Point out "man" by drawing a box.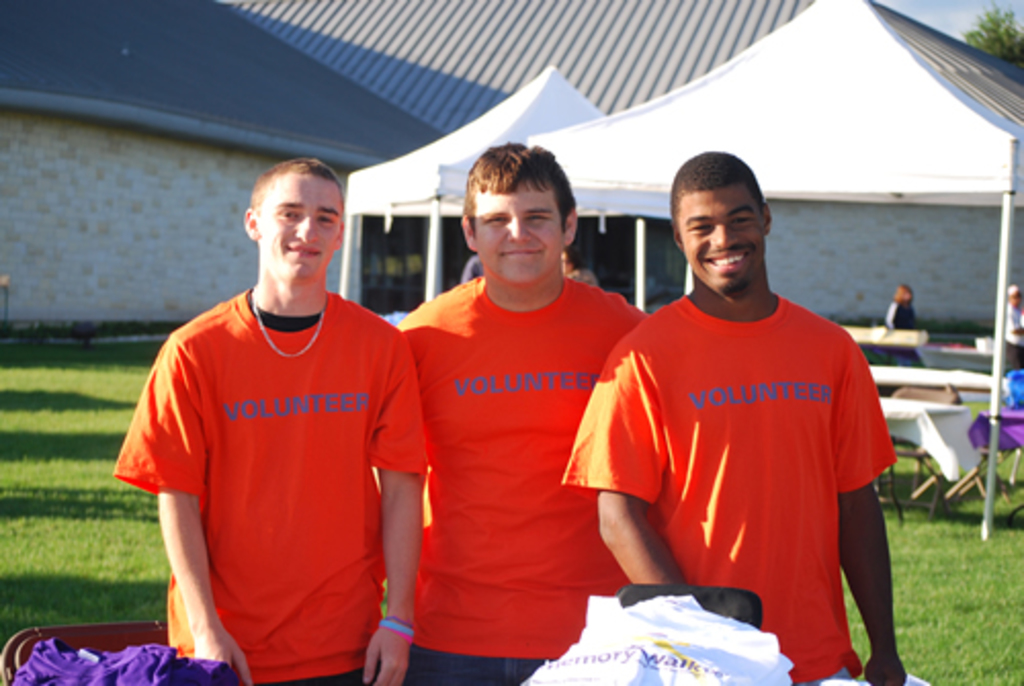
(x1=389, y1=143, x2=653, y2=684).
